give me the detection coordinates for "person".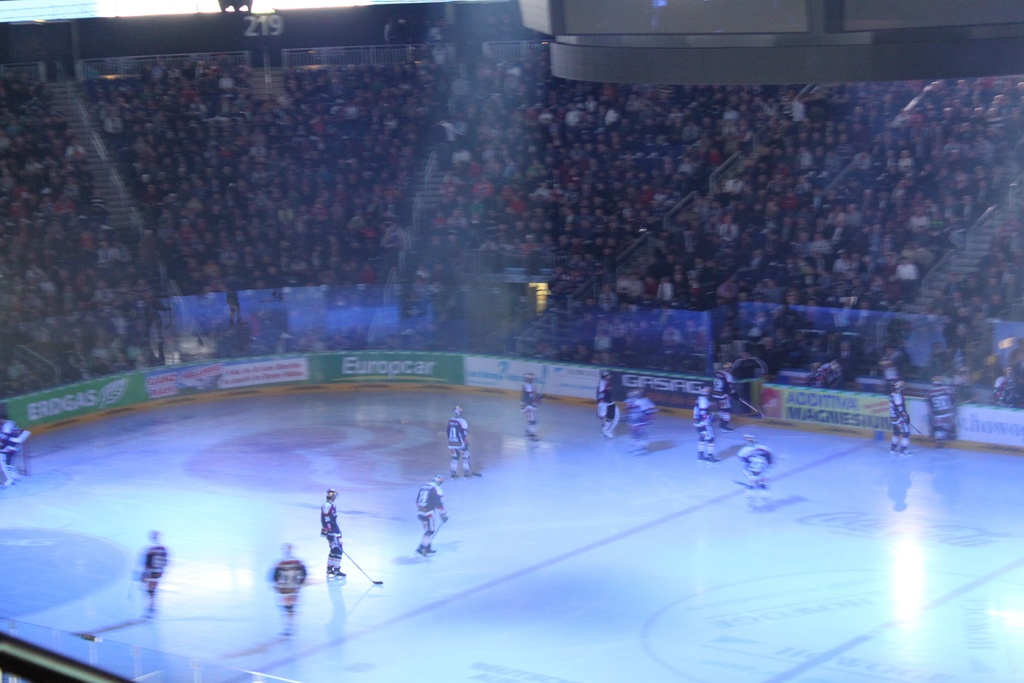
(left=317, top=483, right=348, bottom=580).
